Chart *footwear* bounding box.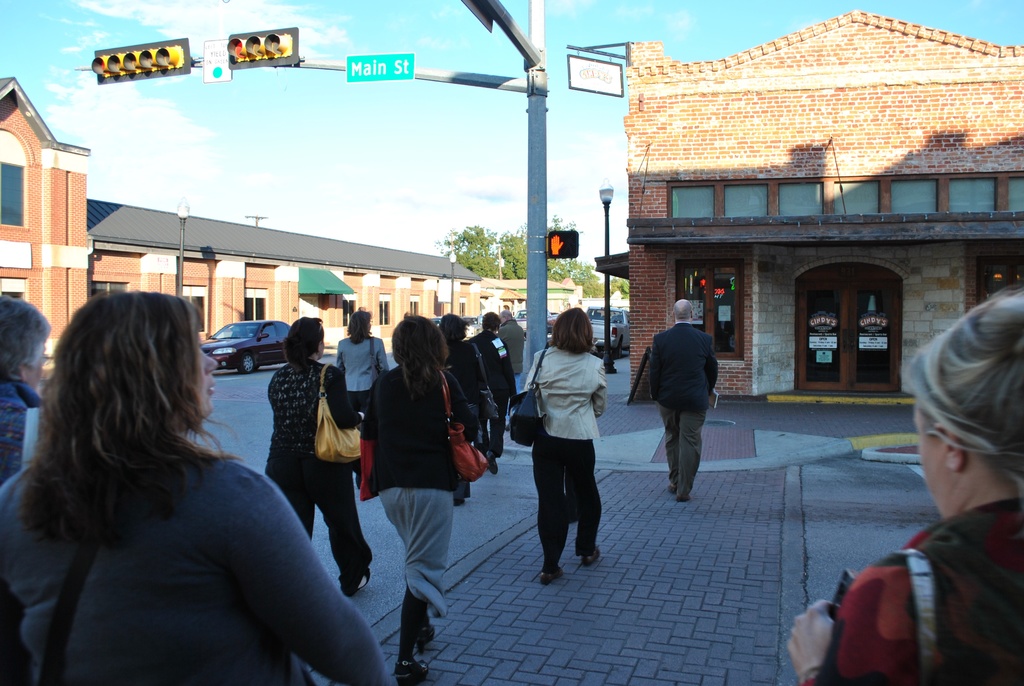
Charted: BBox(536, 567, 561, 584).
